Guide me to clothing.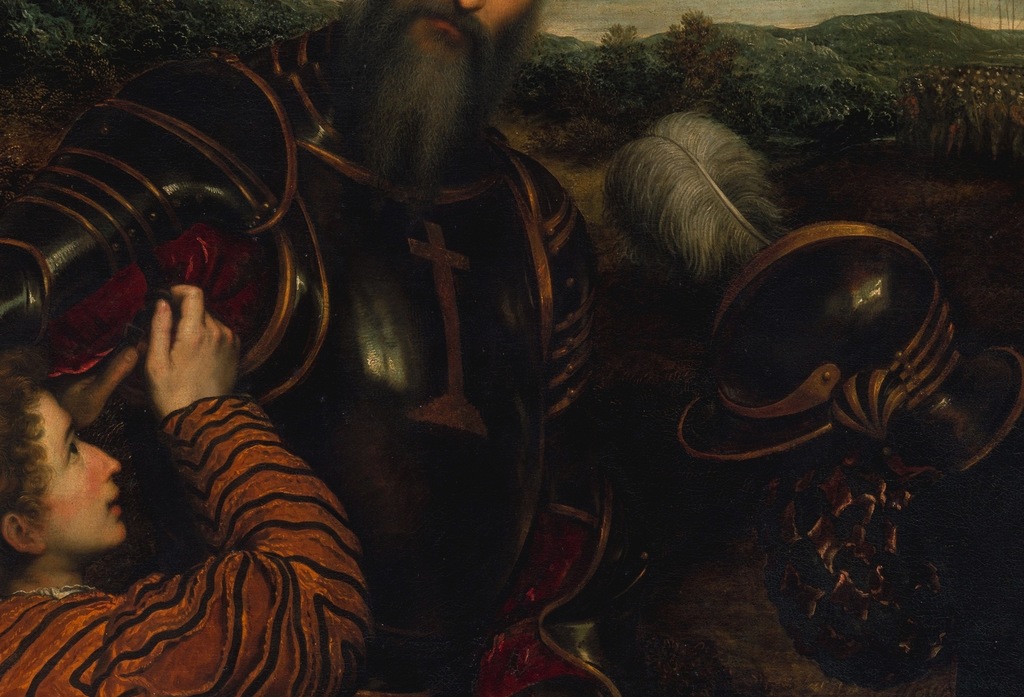
Guidance: pyautogui.locateOnScreen(0, 395, 377, 696).
